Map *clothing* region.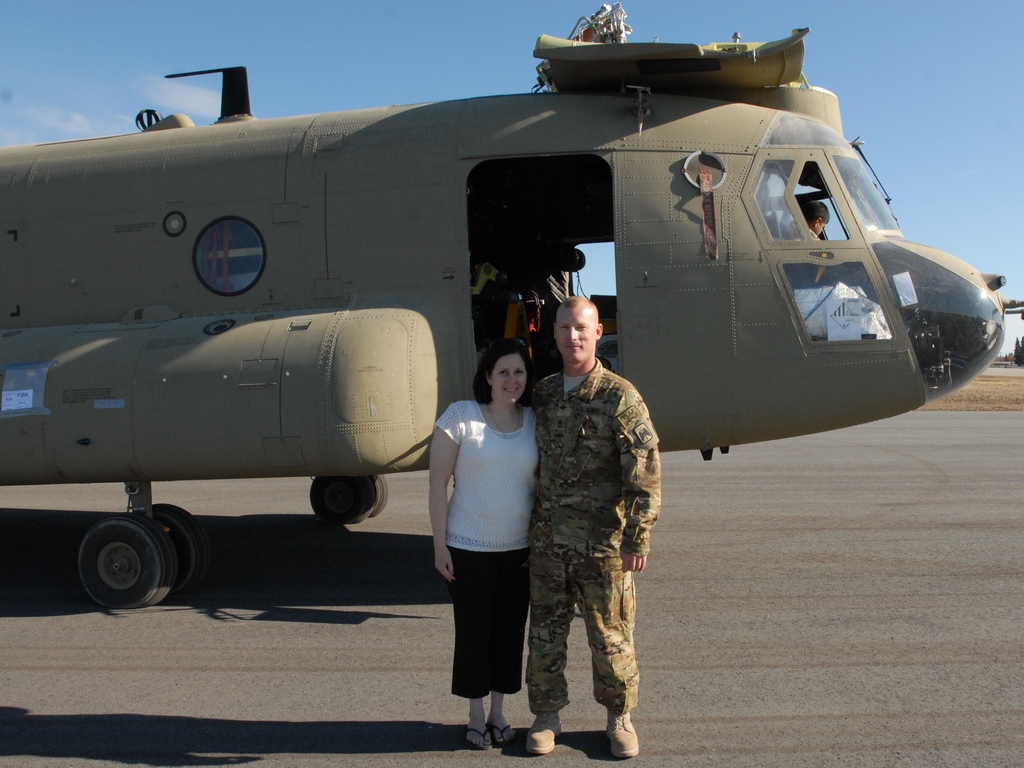
Mapped to bbox=[521, 356, 659, 710].
